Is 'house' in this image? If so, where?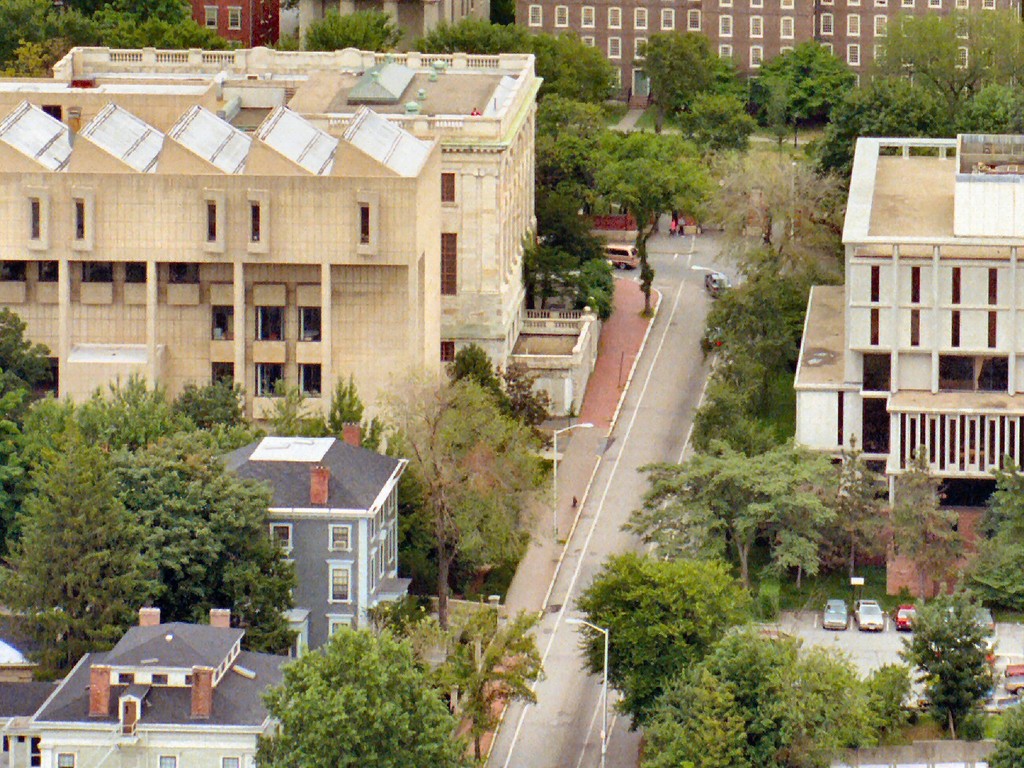
Yes, at <box>208,404,408,665</box>.
